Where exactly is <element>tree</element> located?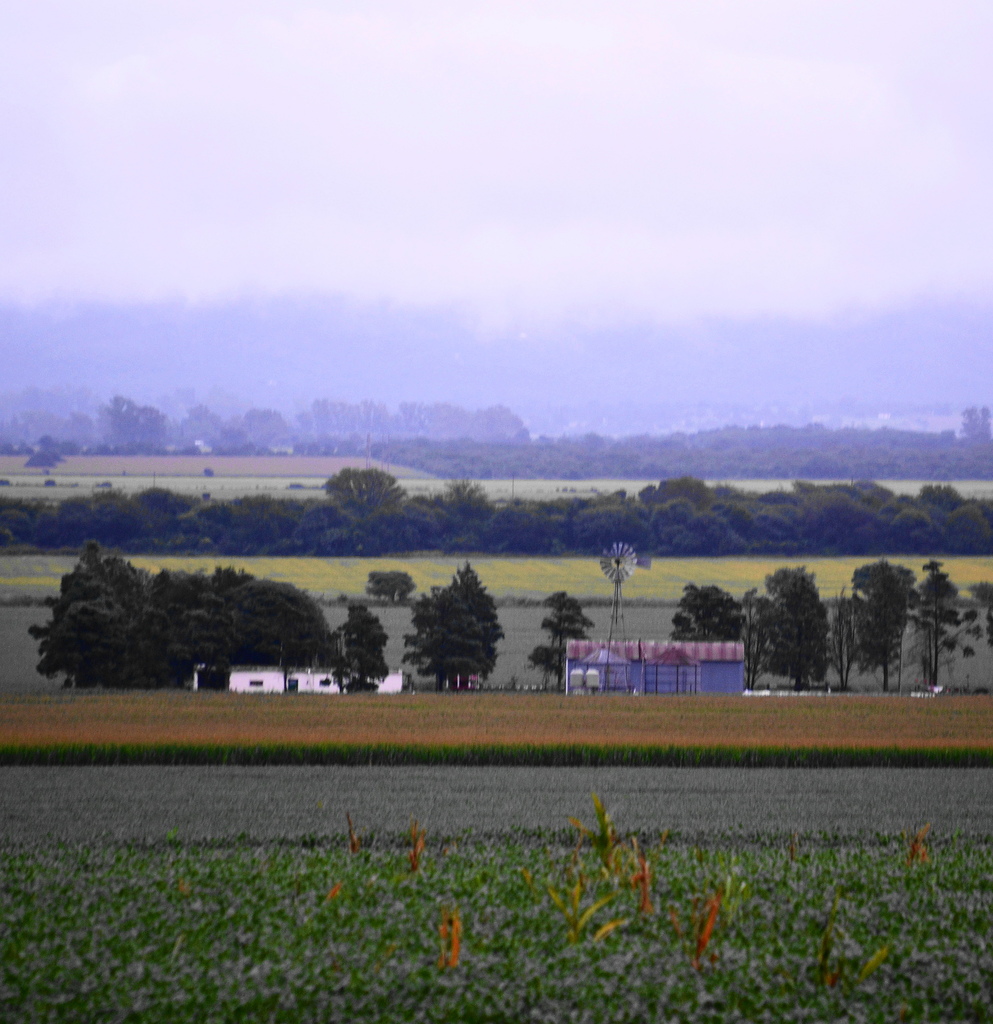
Its bounding box is {"left": 839, "top": 538, "right": 891, "bottom": 698}.
